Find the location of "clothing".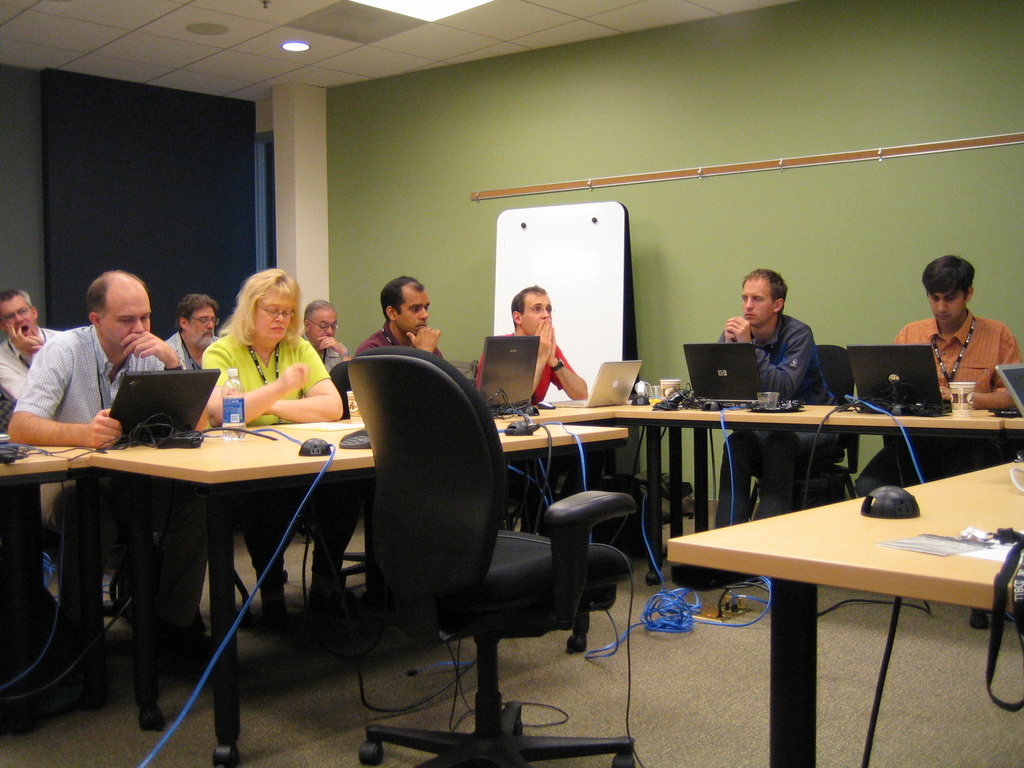
Location: (354,320,448,362).
